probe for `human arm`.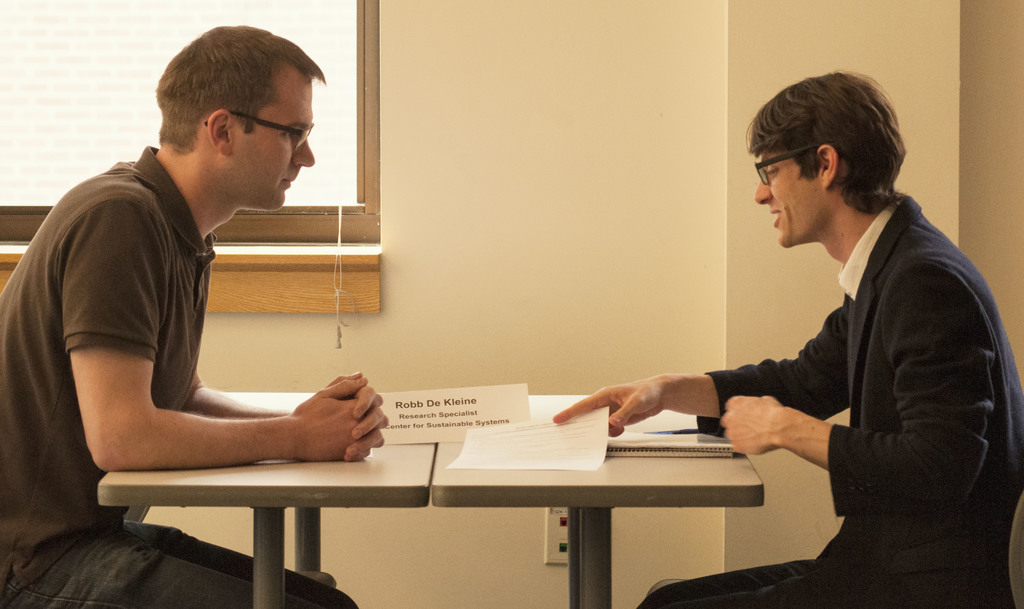
Probe result: Rect(179, 368, 394, 462).
